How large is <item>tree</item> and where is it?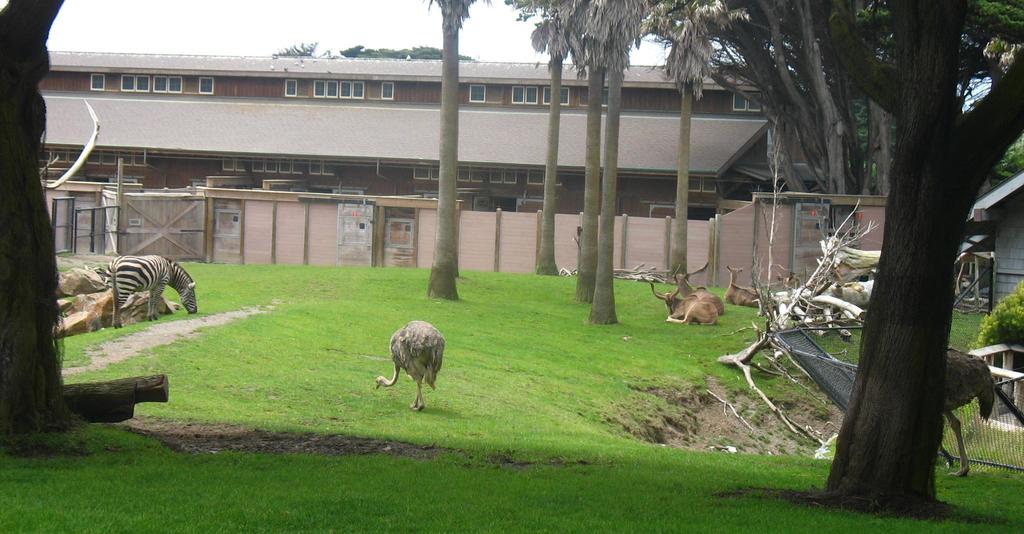
Bounding box: (left=341, top=40, right=474, bottom=58).
